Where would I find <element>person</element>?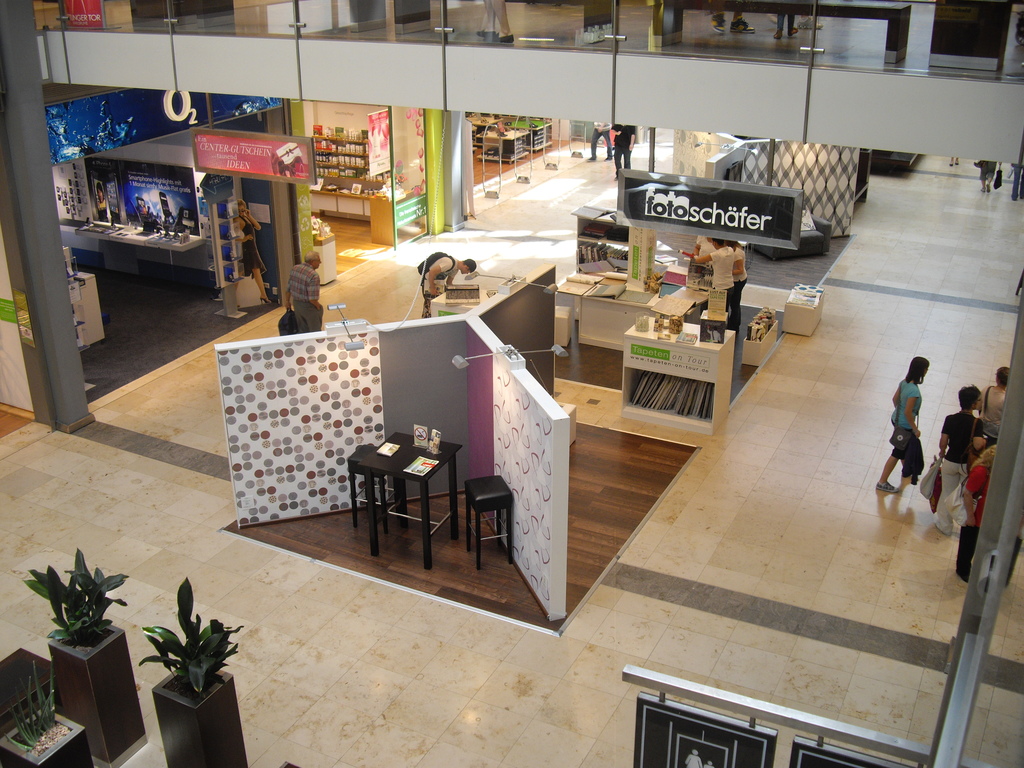
At (x1=712, y1=10, x2=760, y2=35).
